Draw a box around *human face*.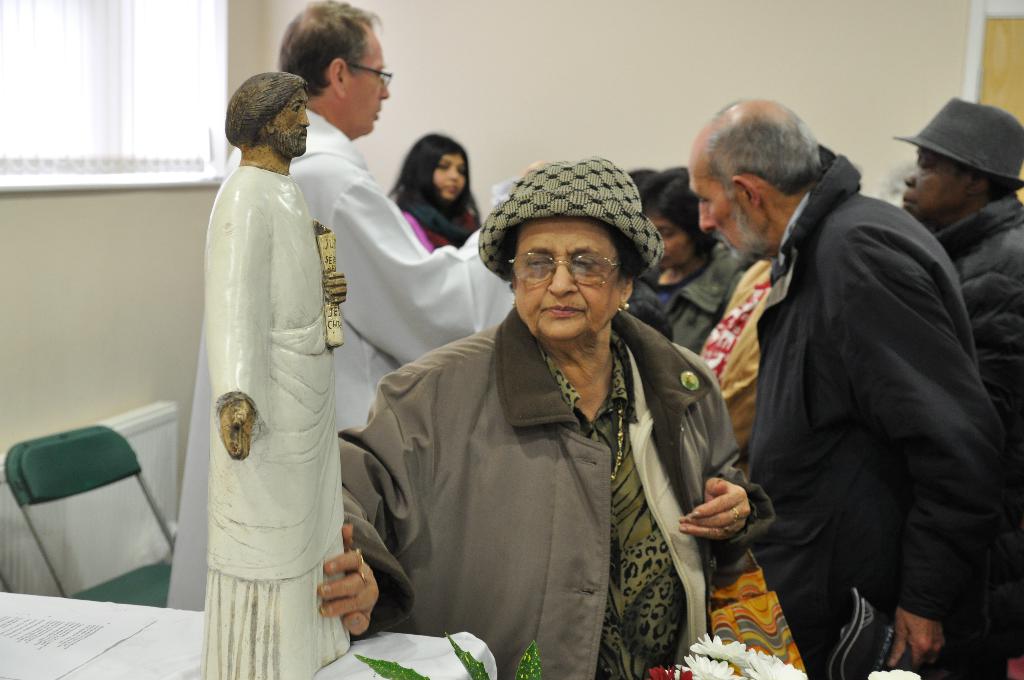
crop(346, 29, 388, 131).
